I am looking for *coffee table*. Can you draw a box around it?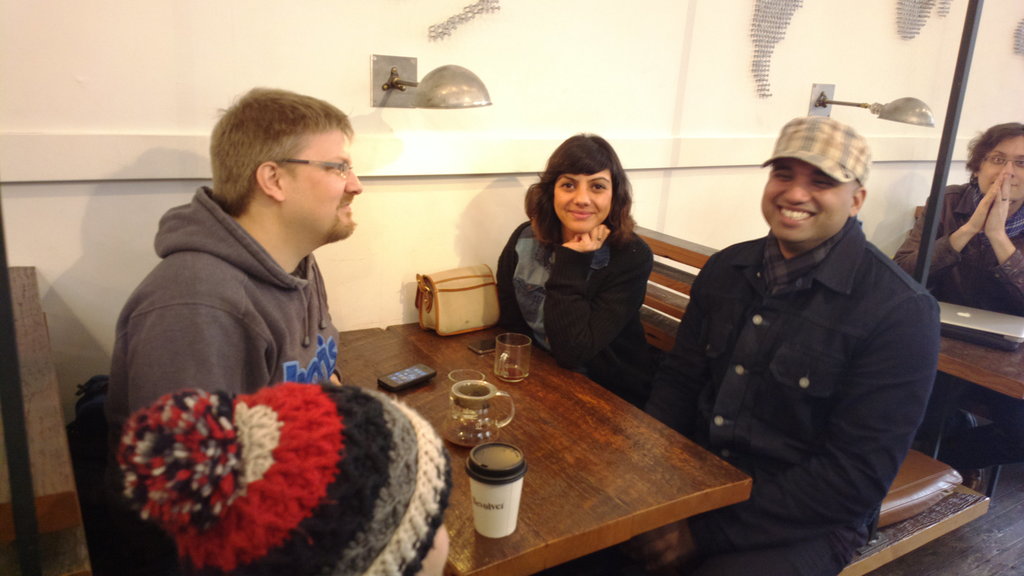
Sure, the bounding box is Rect(939, 330, 1023, 515).
